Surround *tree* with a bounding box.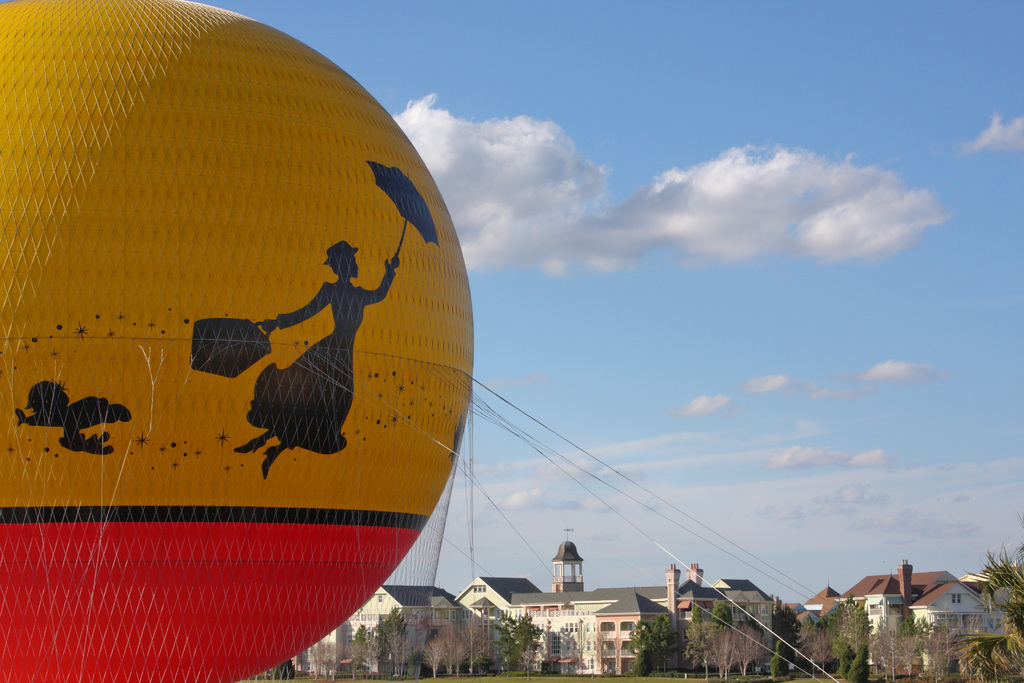
bbox(837, 602, 882, 648).
